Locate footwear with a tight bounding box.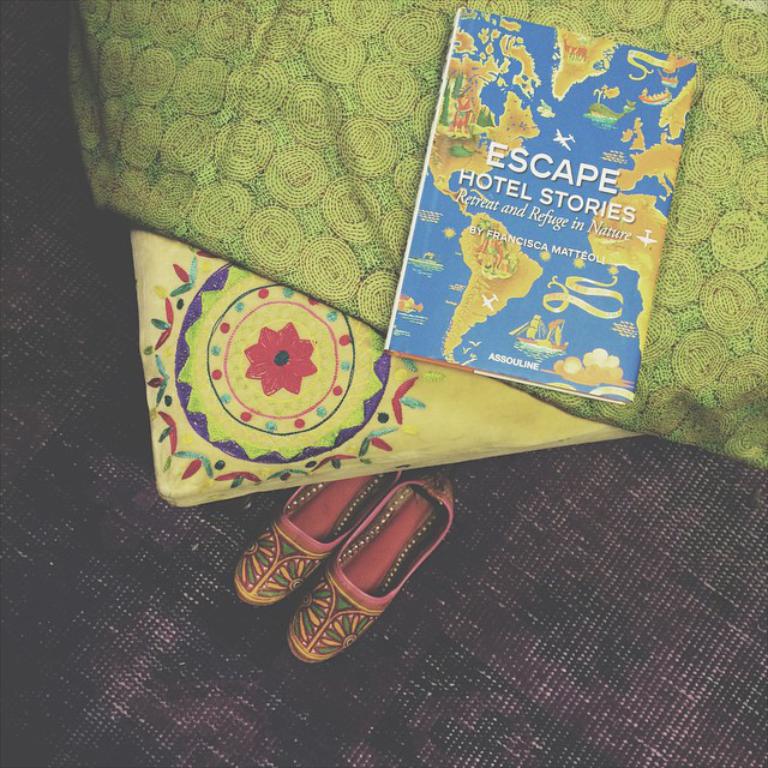
x1=232, y1=468, x2=414, y2=606.
